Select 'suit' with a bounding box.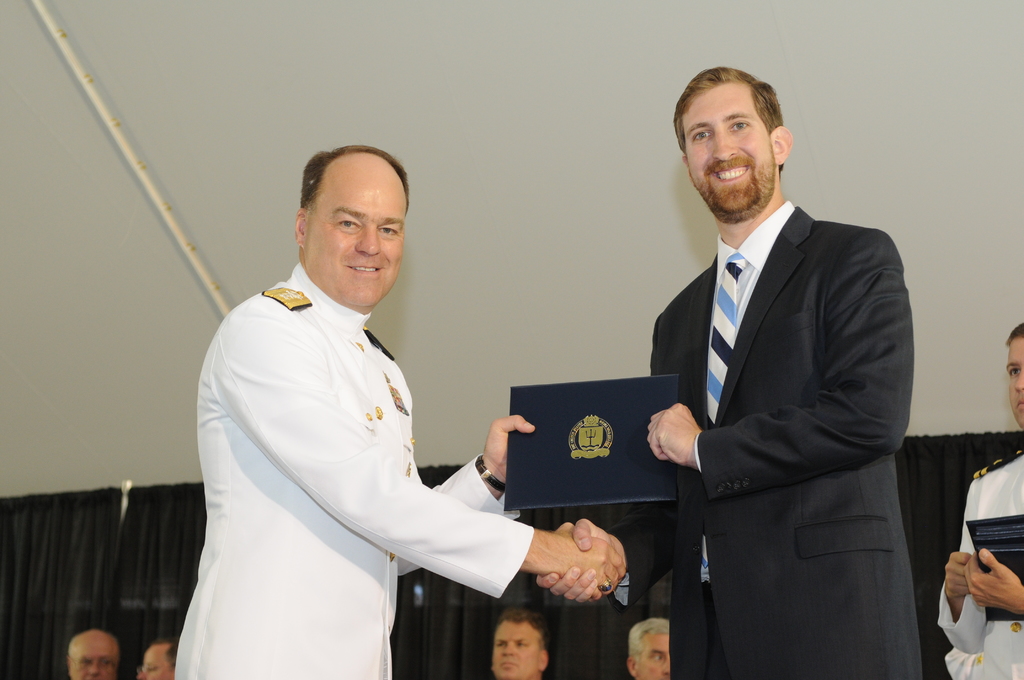
BBox(626, 206, 957, 659).
